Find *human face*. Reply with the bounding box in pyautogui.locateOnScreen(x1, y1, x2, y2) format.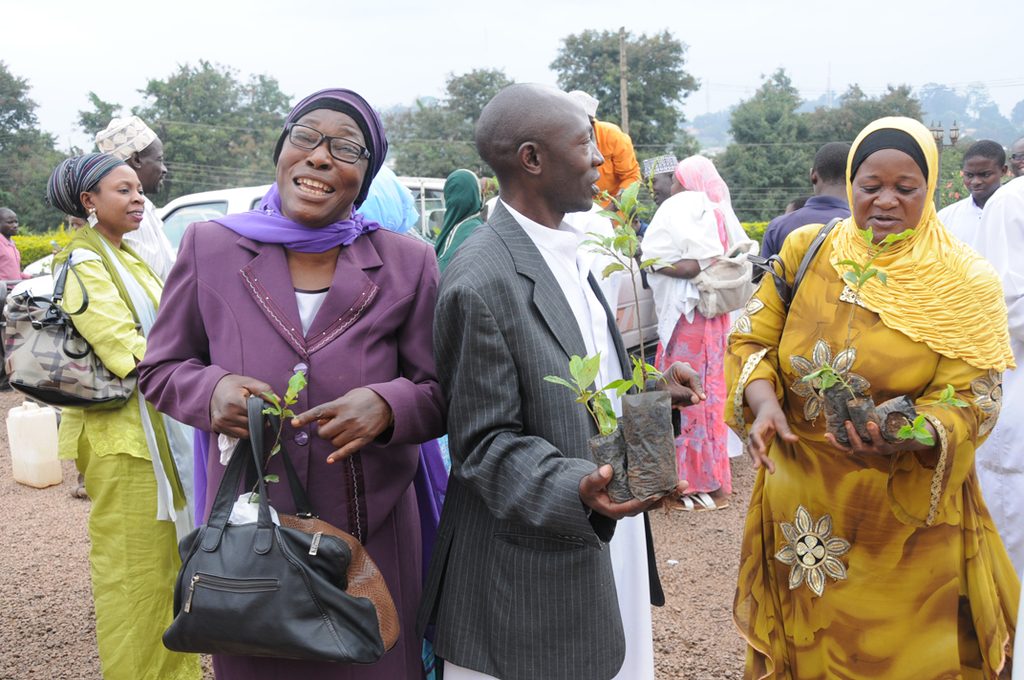
pyautogui.locateOnScreen(0, 211, 20, 233).
